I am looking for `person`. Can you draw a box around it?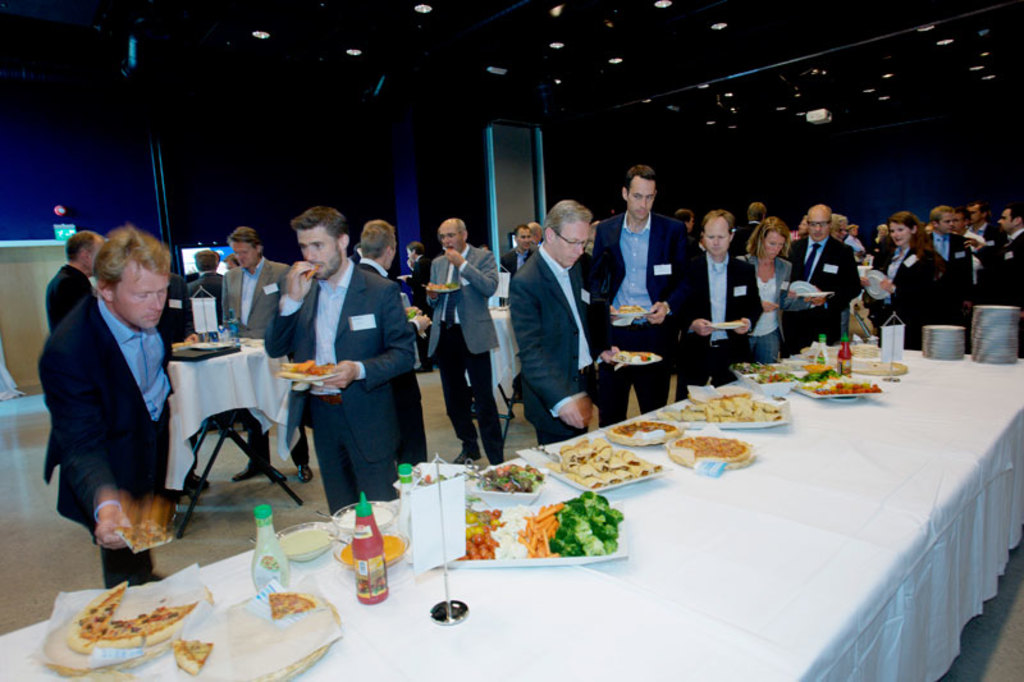
Sure, the bounding box is (left=786, top=201, right=859, bottom=353).
